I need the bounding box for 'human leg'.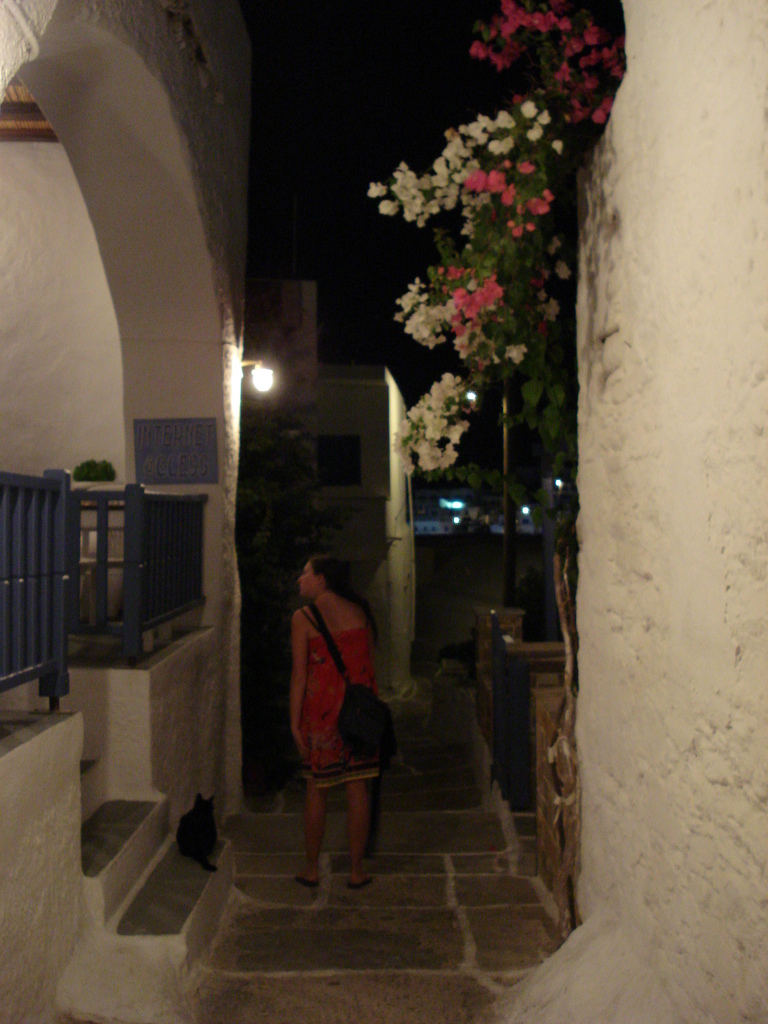
Here it is: 347:764:373:886.
